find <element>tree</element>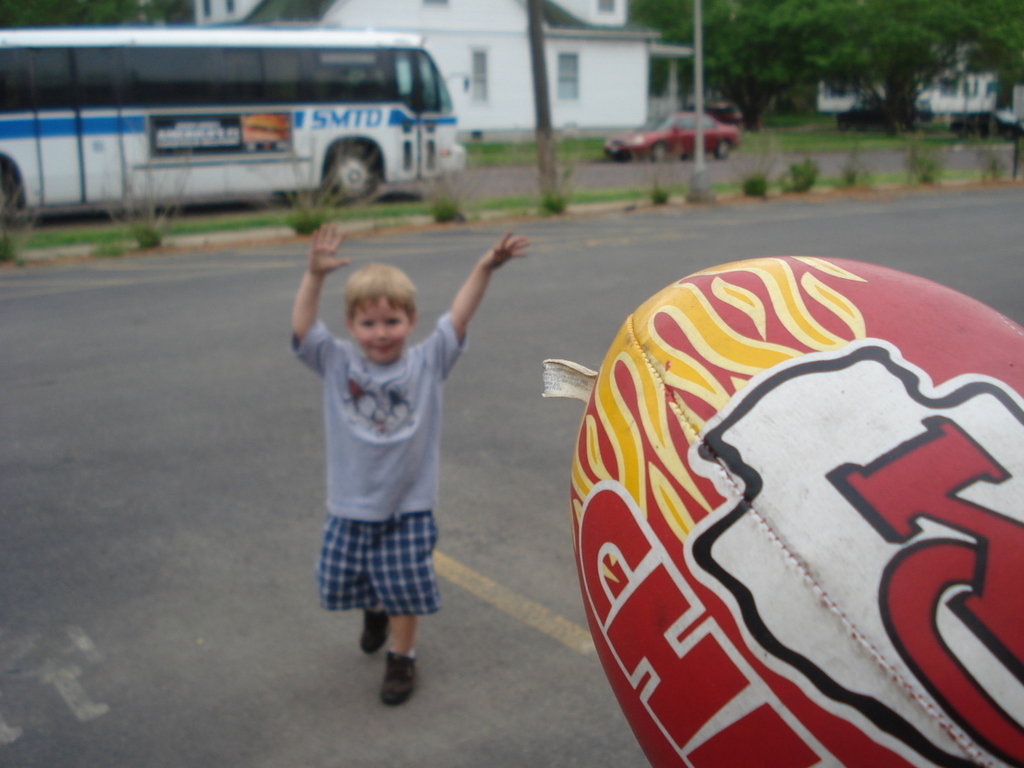
box=[826, 0, 970, 137]
